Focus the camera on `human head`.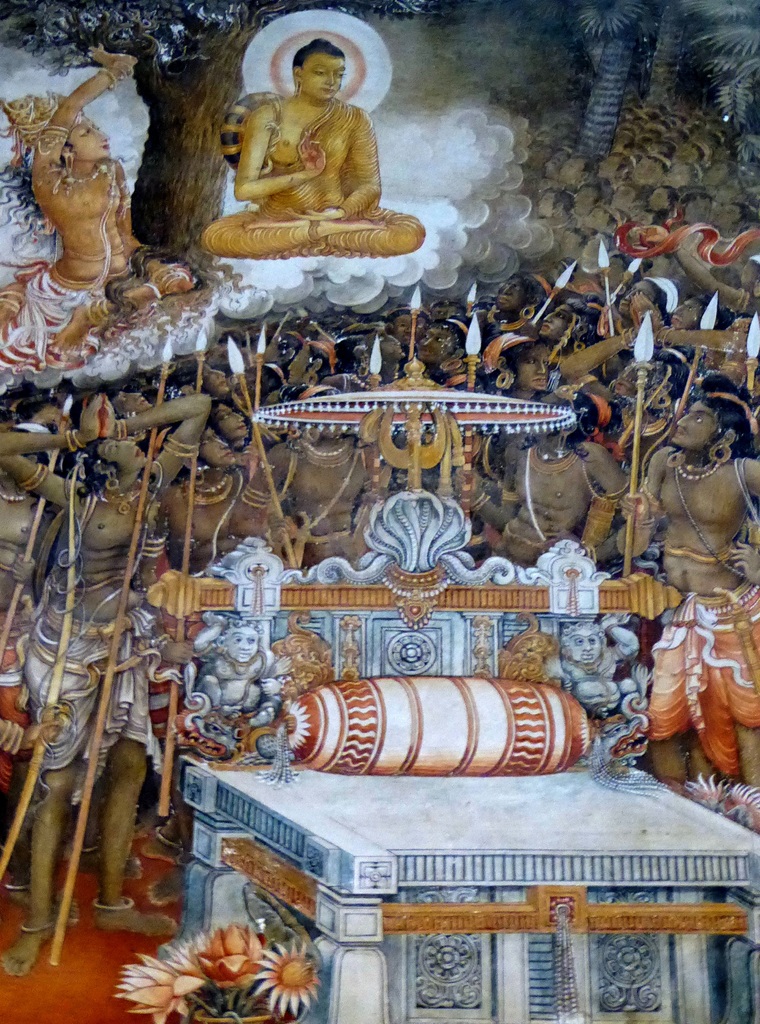
Focus region: x1=568 y1=302 x2=608 y2=342.
